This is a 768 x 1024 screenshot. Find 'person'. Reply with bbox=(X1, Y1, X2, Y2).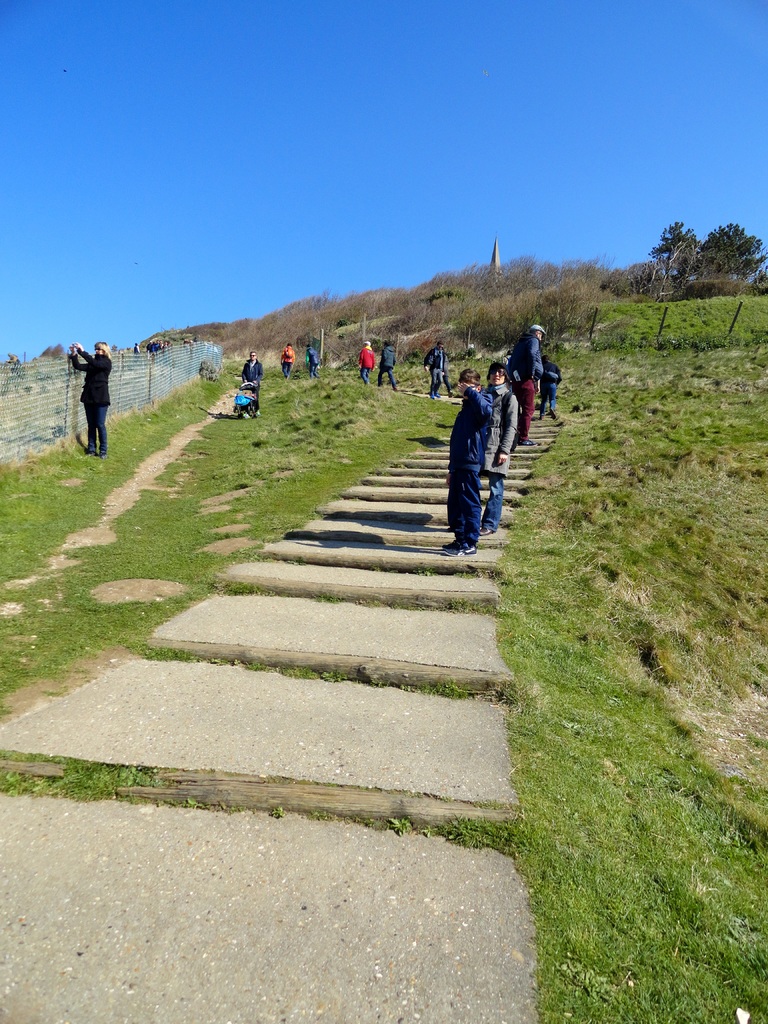
bbox=(444, 369, 494, 557).
